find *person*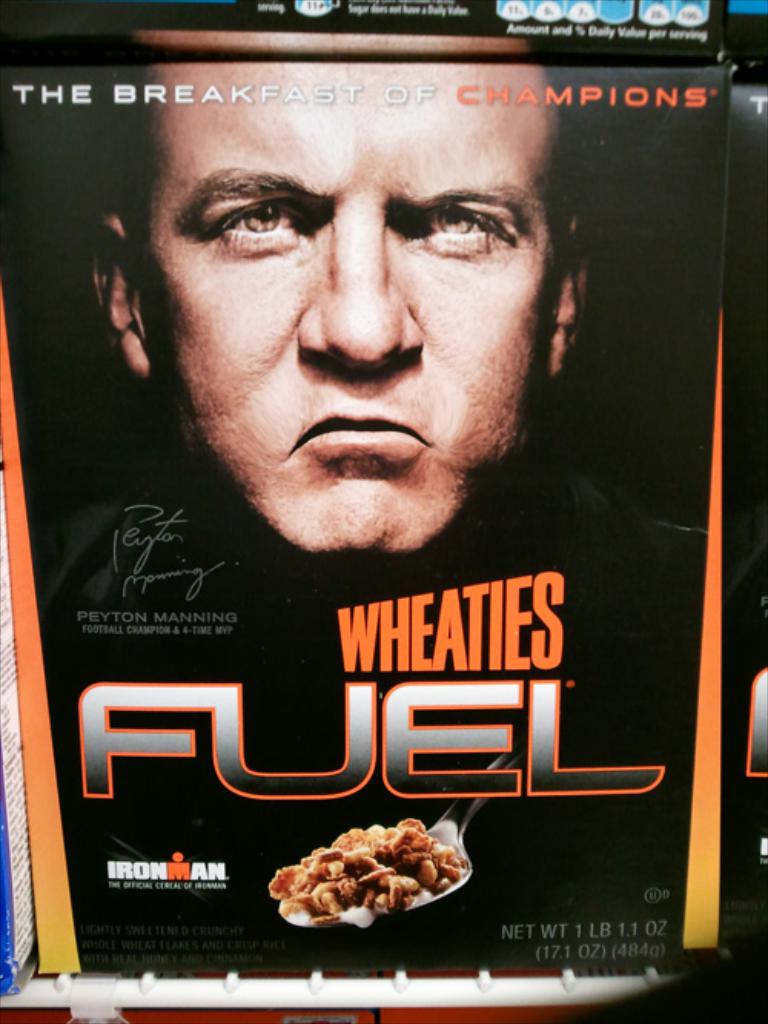
box=[18, 8, 750, 761]
